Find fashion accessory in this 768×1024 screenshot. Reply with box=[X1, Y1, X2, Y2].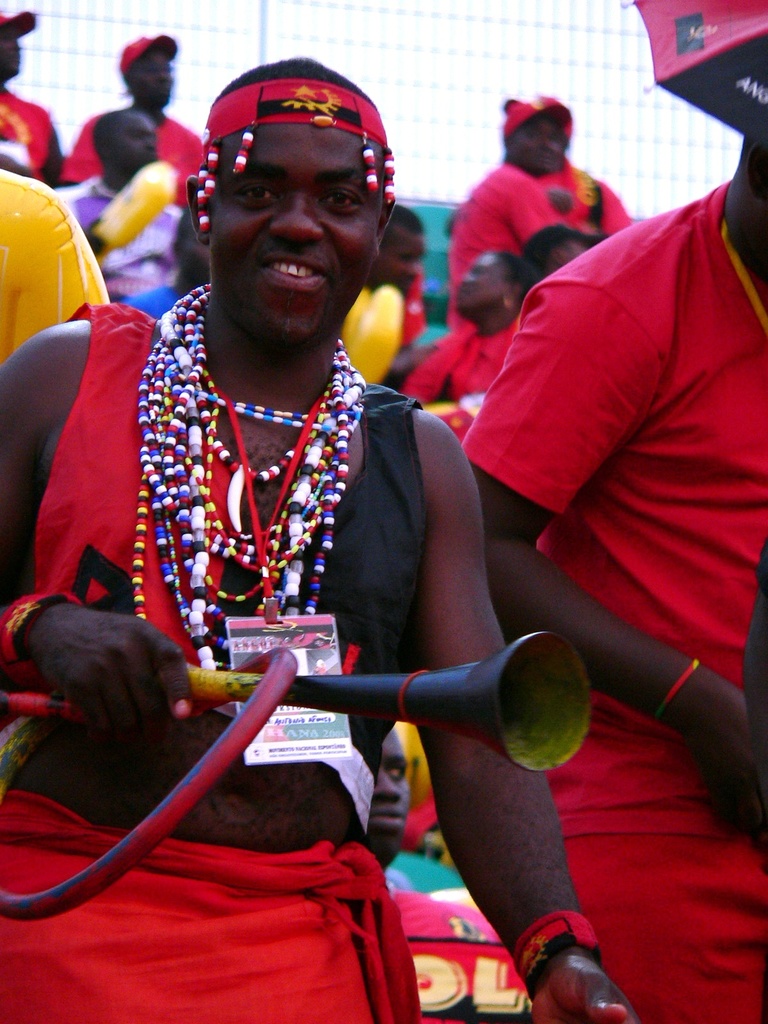
box=[532, 94, 575, 136].
